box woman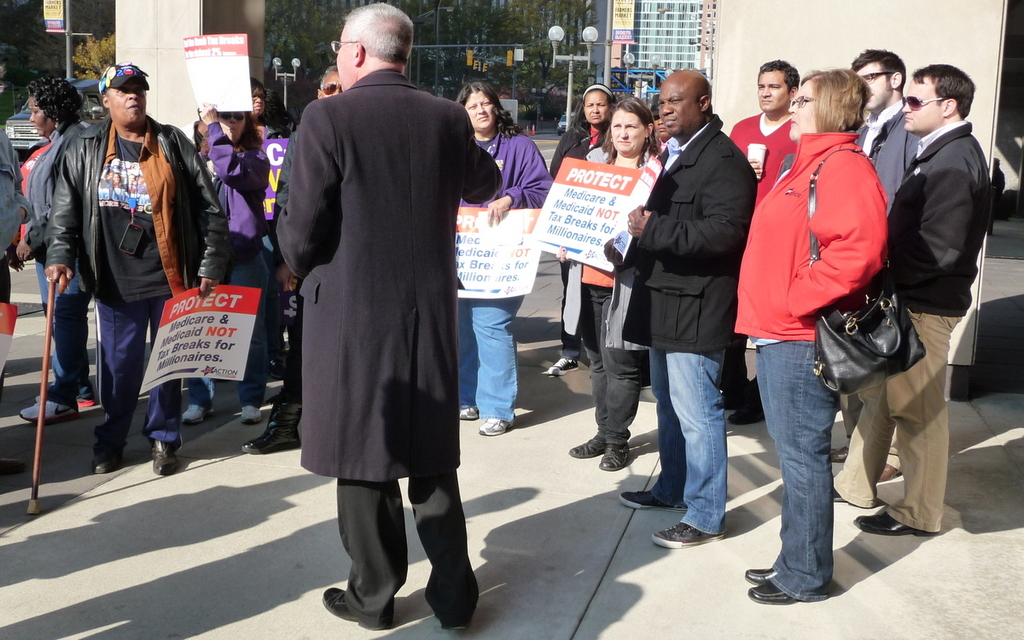
[x1=136, y1=172, x2=150, y2=195]
